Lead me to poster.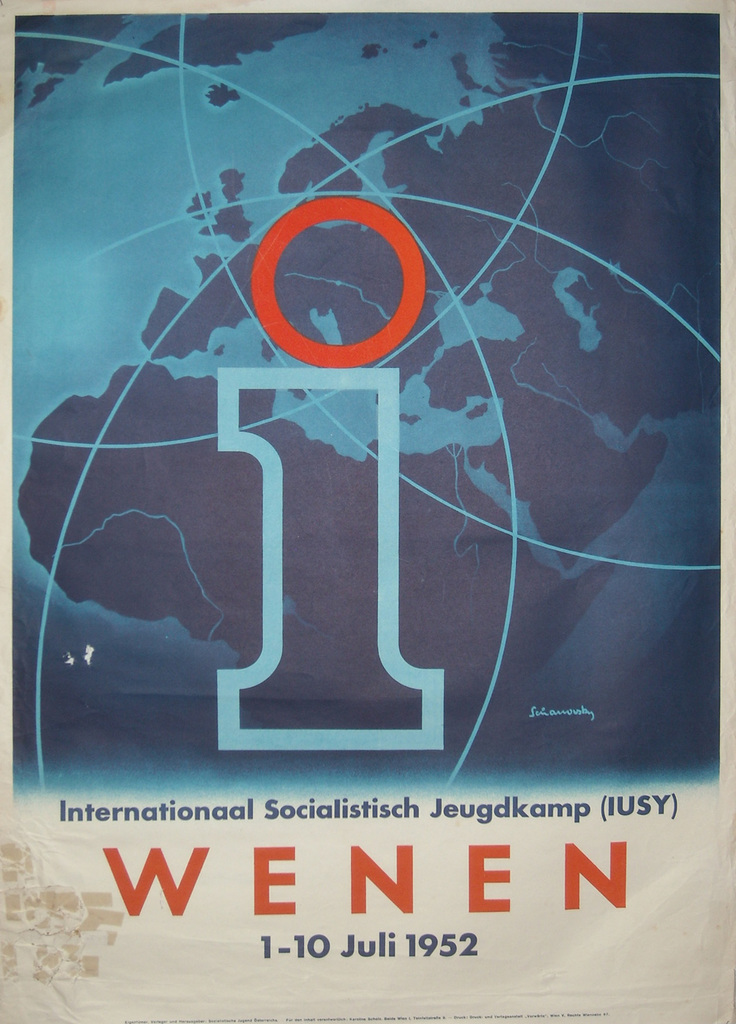
Lead to [0, 0, 735, 1023].
